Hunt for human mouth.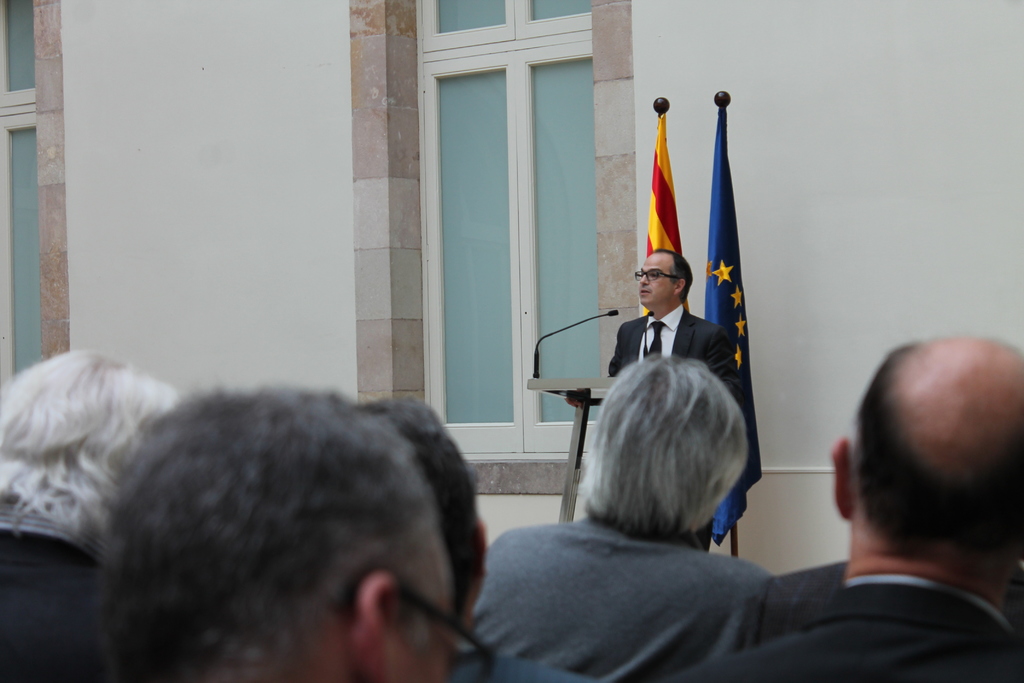
Hunted down at [left=639, top=286, right=650, bottom=295].
